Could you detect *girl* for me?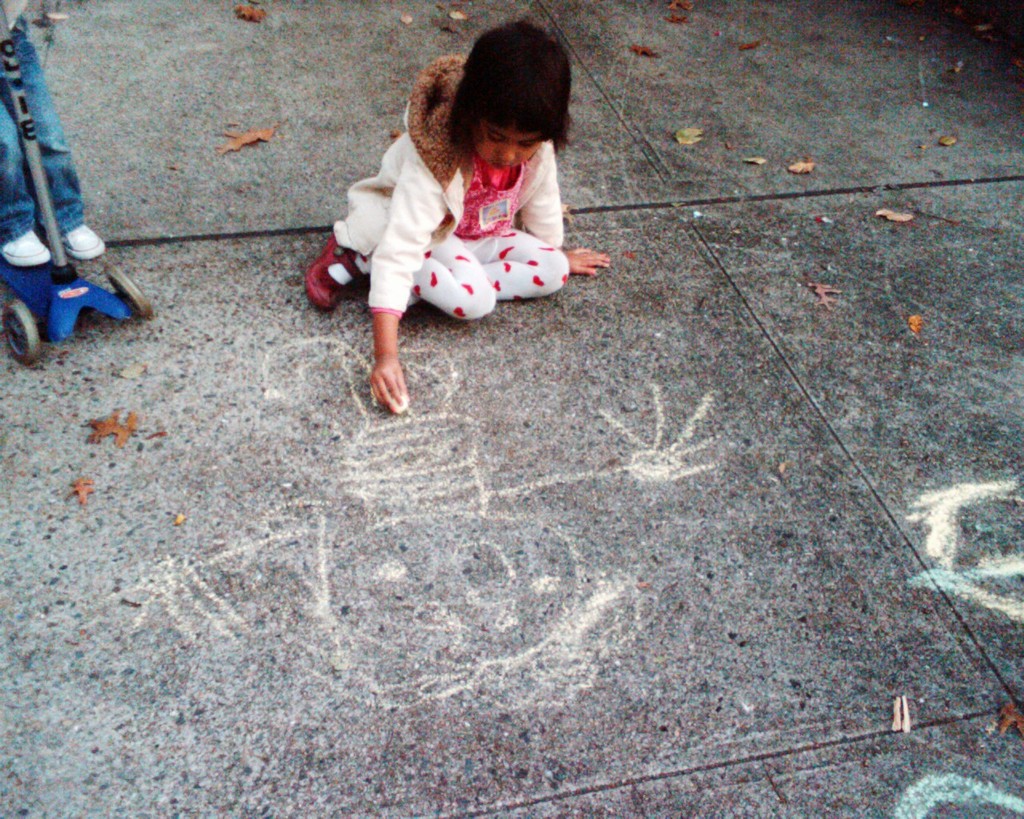
Detection result: left=302, top=18, right=613, bottom=411.
